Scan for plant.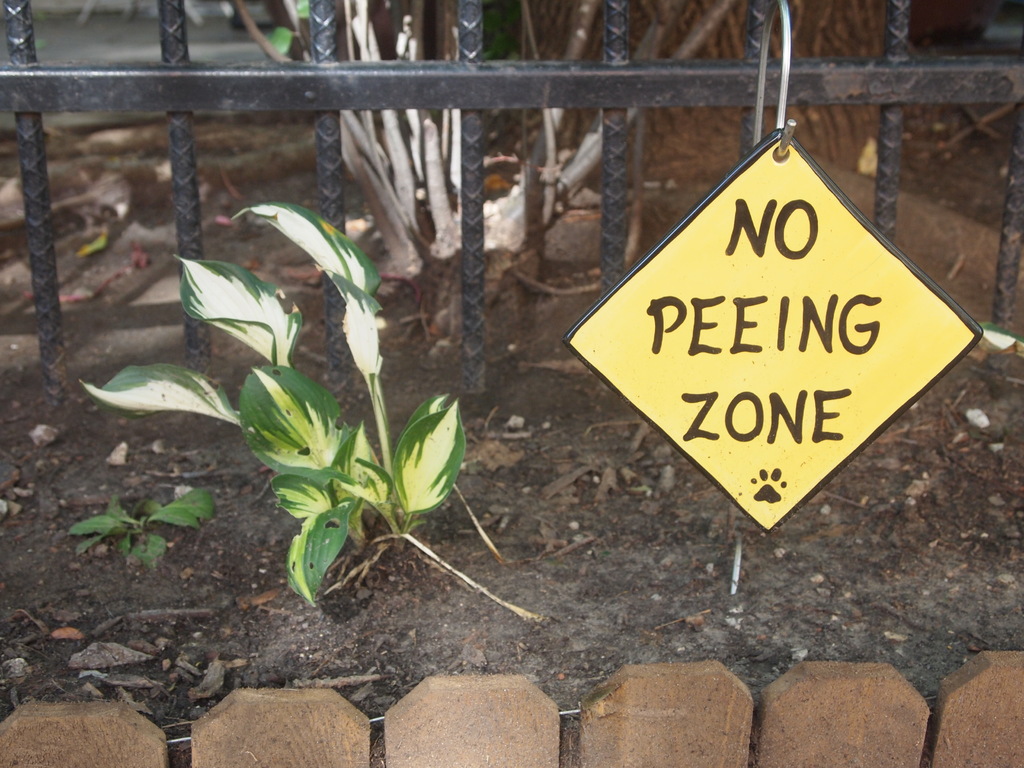
Scan result: (230,0,738,365).
